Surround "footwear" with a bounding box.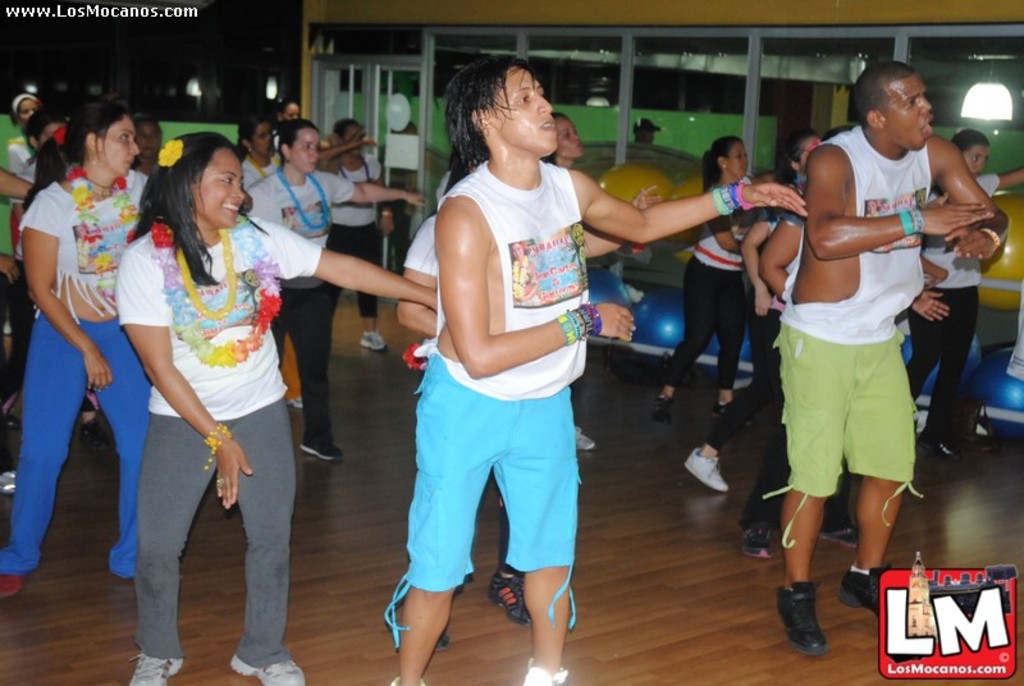
region(653, 387, 676, 410).
